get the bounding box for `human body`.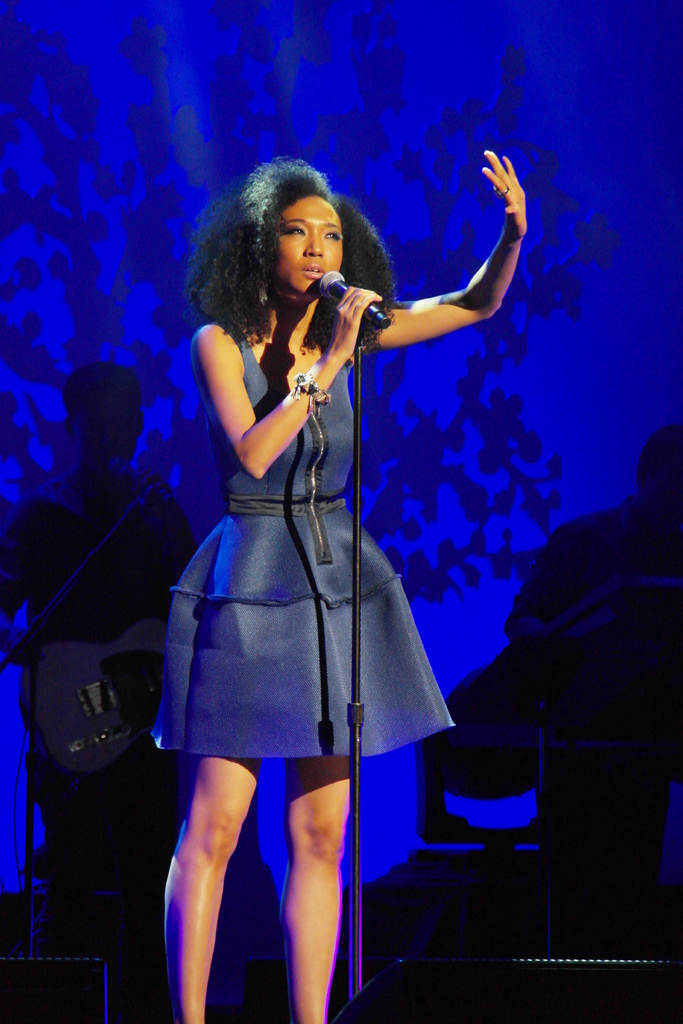
left=0, top=481, right=198, bottom=1023.
